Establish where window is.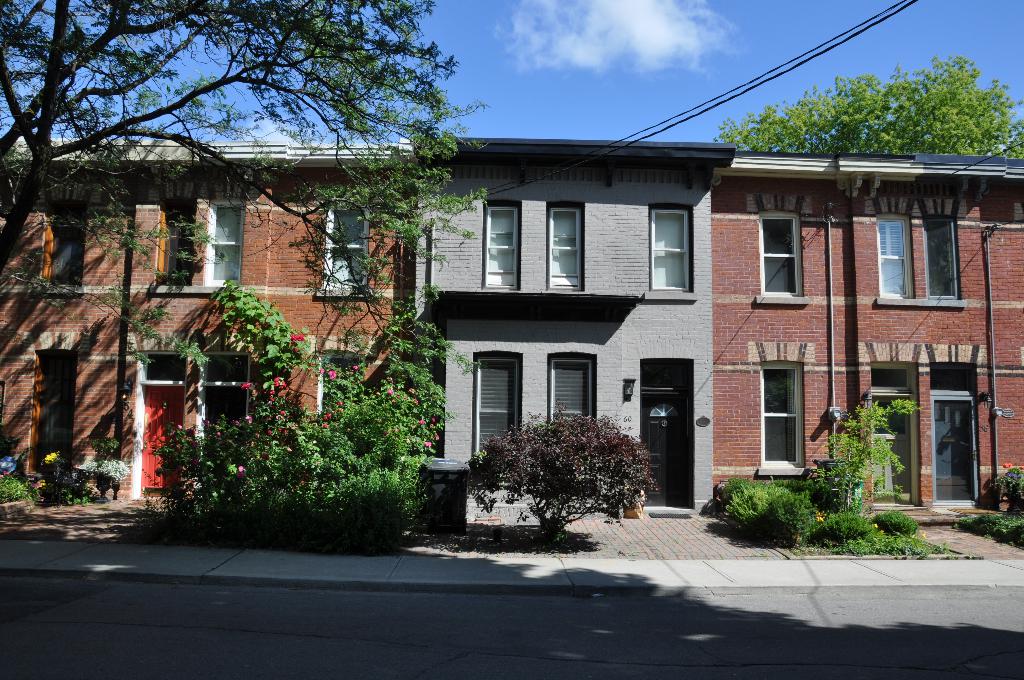
Established at <box>545,354,589,432</box>.
